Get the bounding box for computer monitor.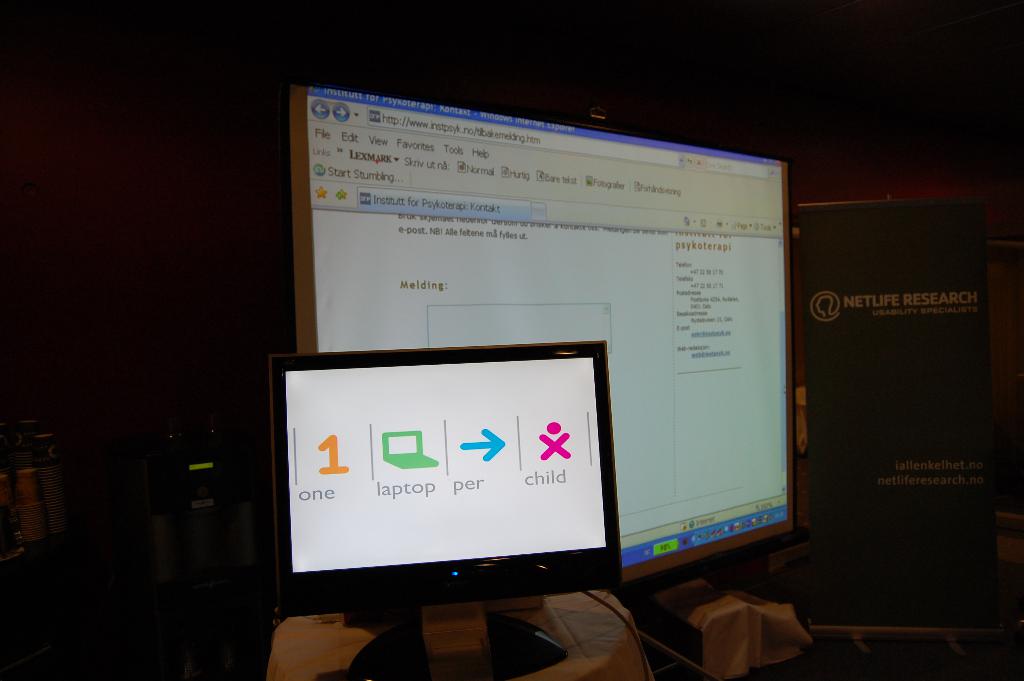
crop(259, 346, 627, 596).
